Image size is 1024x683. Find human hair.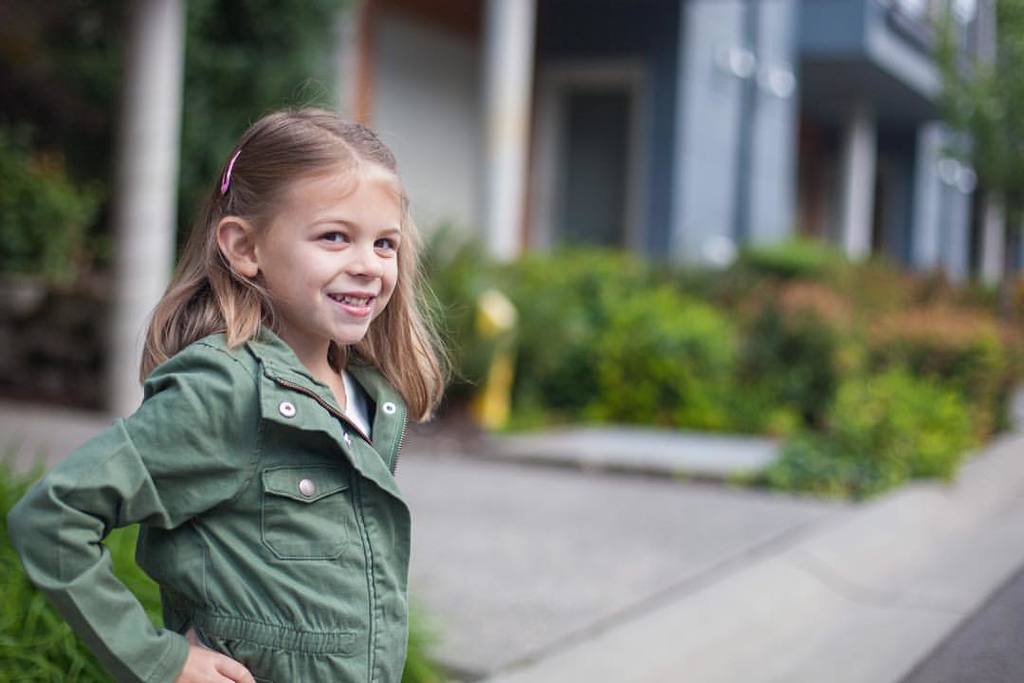
{"left": 167, "top": 104, "right": 418, "bottom": 413}.
